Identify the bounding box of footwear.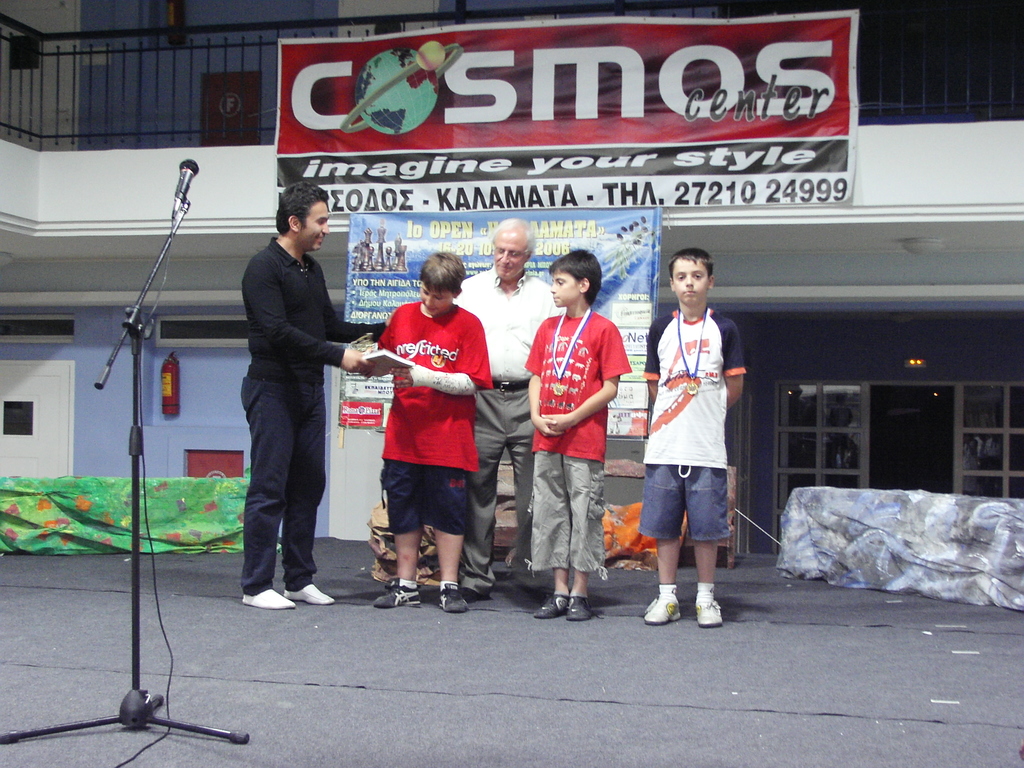
region(534, 589, 572, 607).
